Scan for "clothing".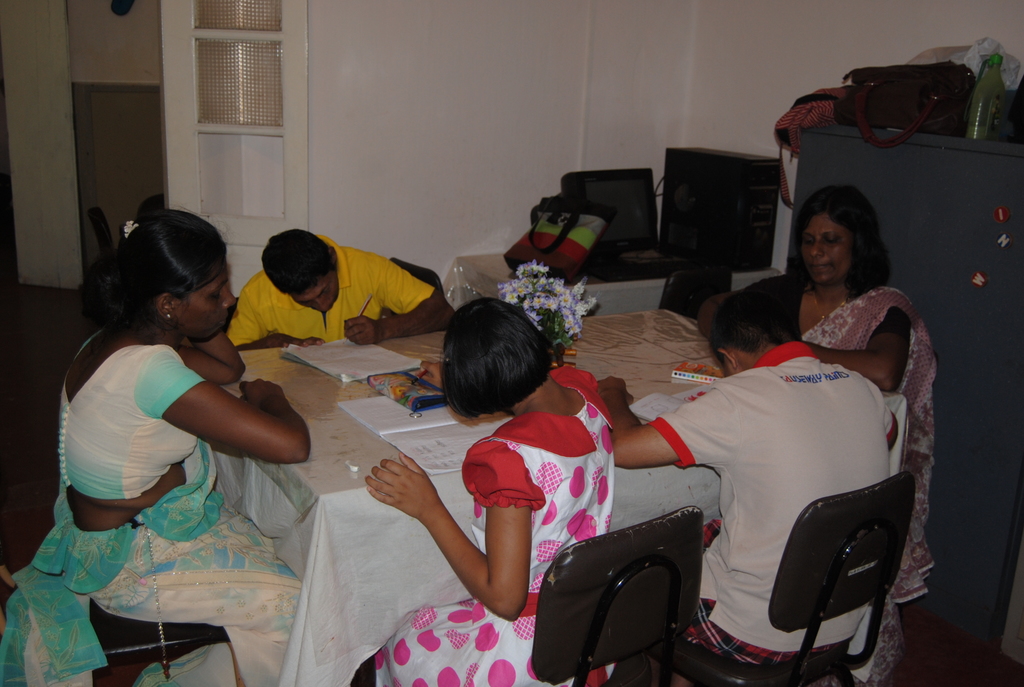
Scan result: locate(739, 266, 936, 686).
